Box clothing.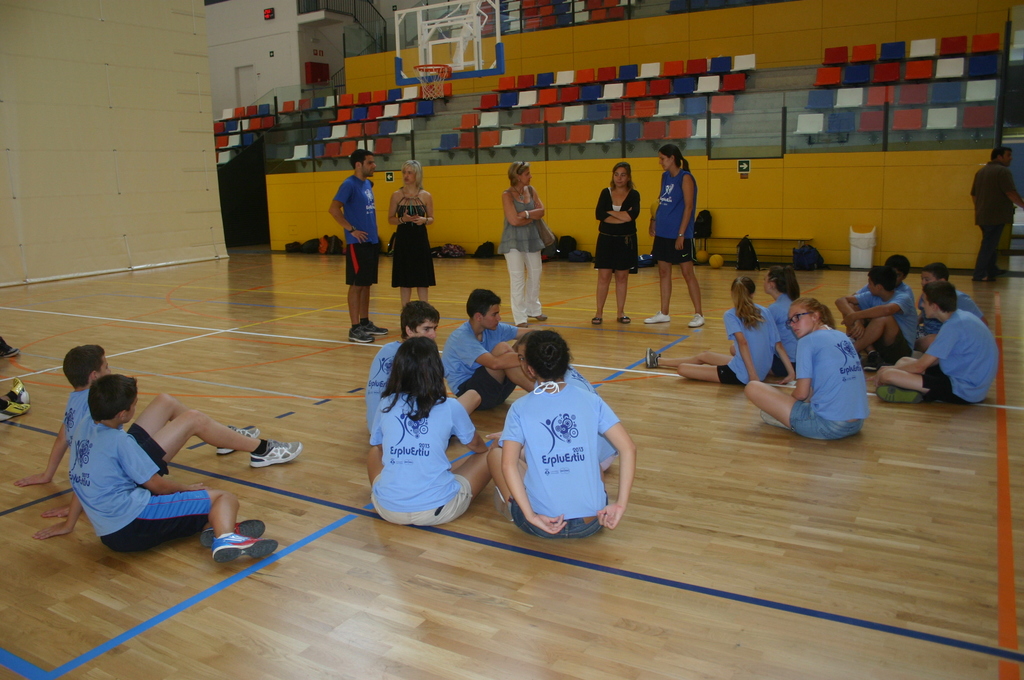
(507,191,539,323).
